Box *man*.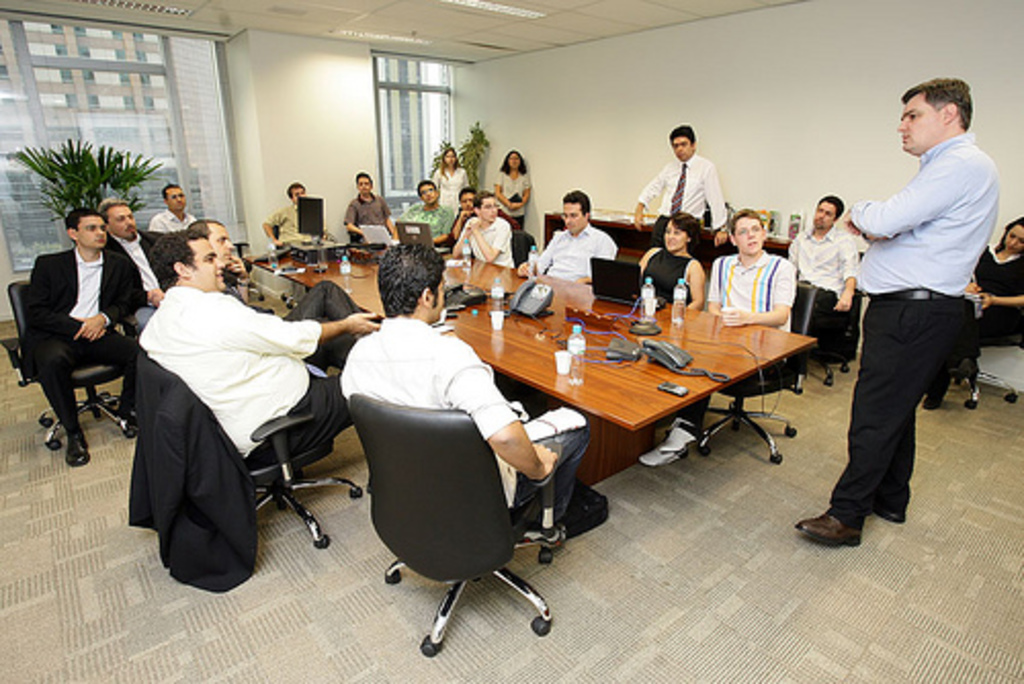
bbox=(514, 186, 621, 287).
